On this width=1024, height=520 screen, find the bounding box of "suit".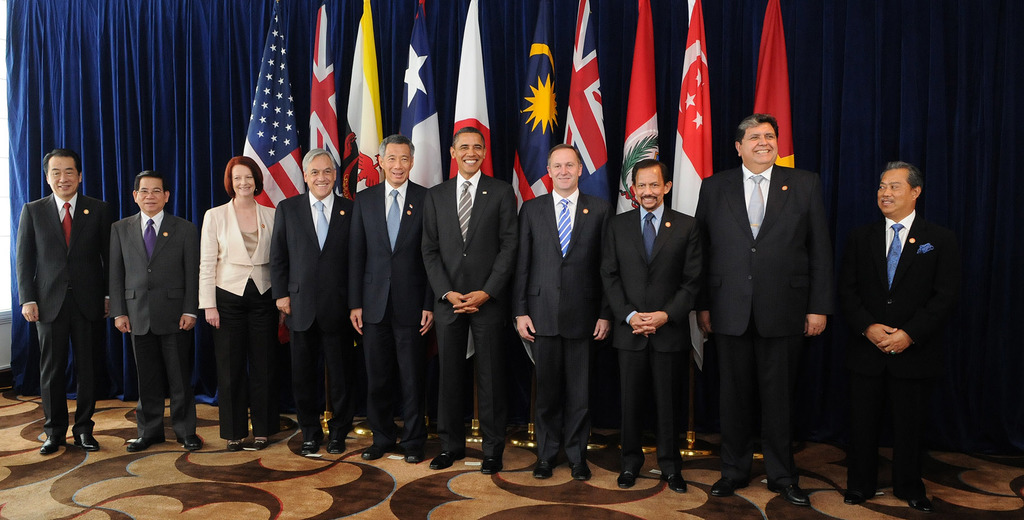
Bounding box: bbox(196, 201, 282, 444).
